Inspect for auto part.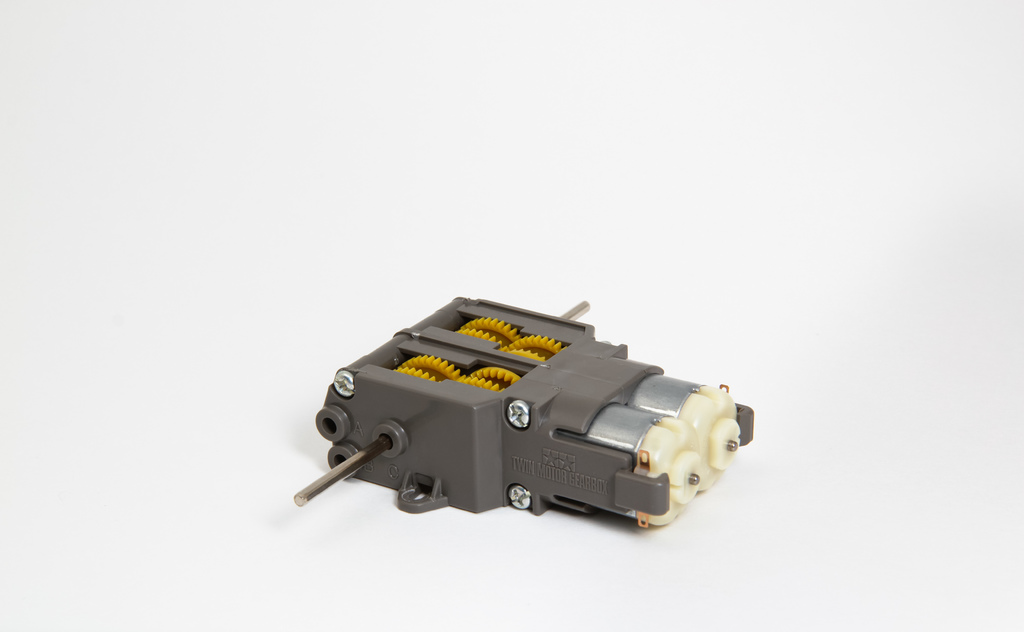
Inspection: select_region(556, 404, 709, 530).
